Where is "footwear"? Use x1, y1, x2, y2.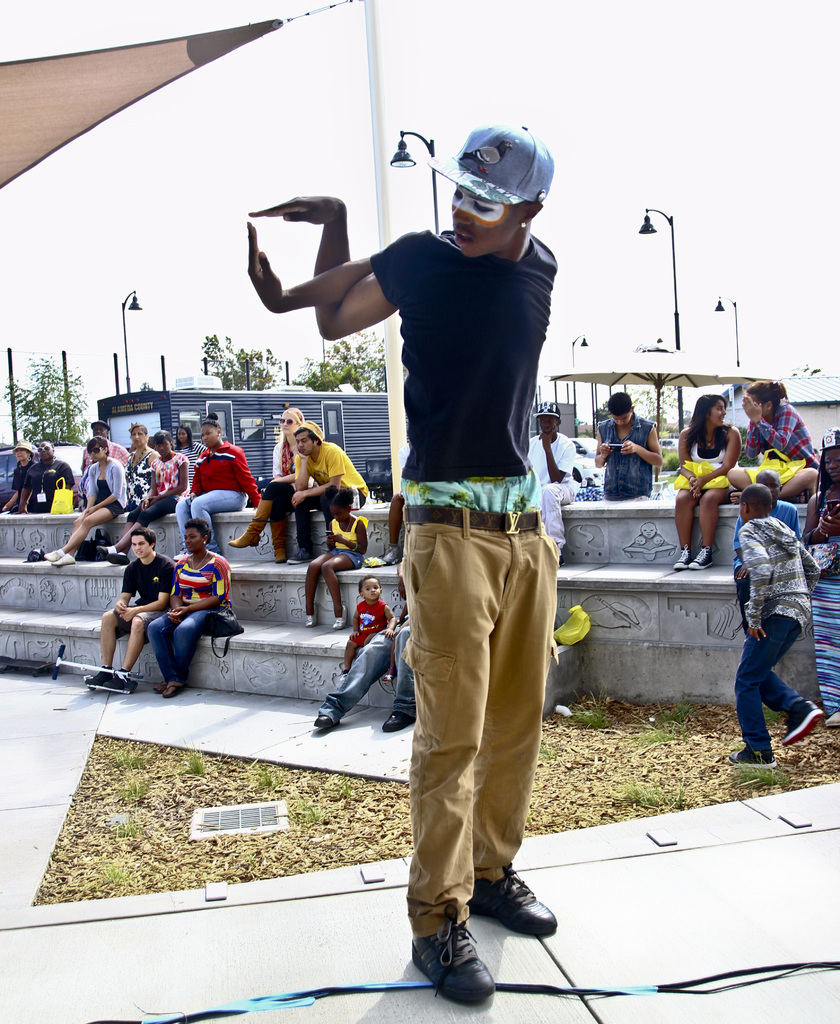
234, 518, 261, 547.
